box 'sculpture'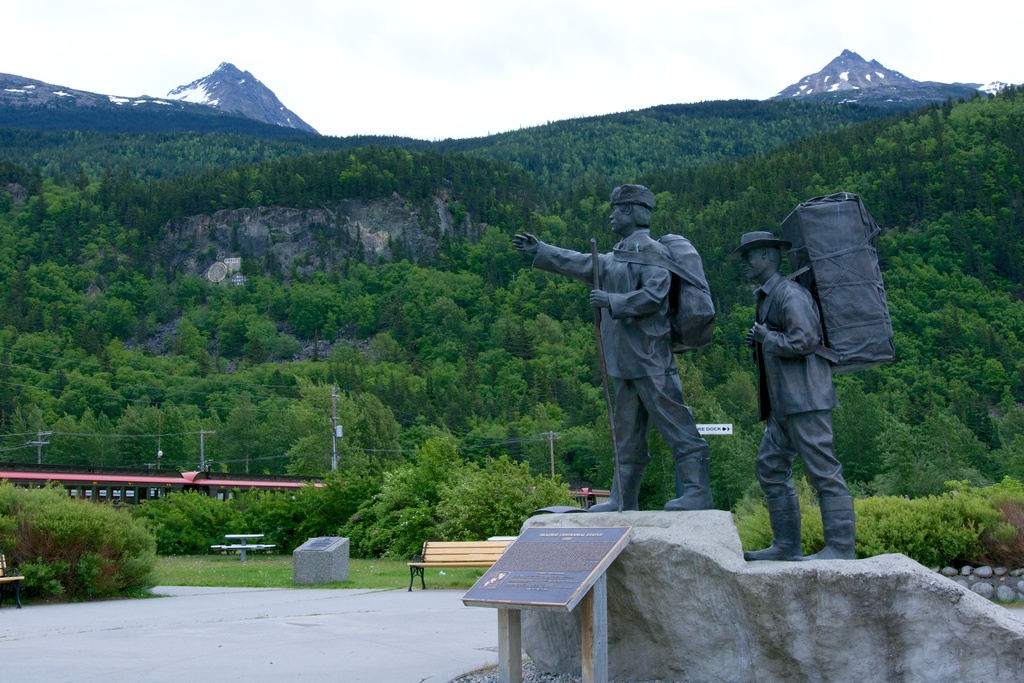
730 186 900 565
